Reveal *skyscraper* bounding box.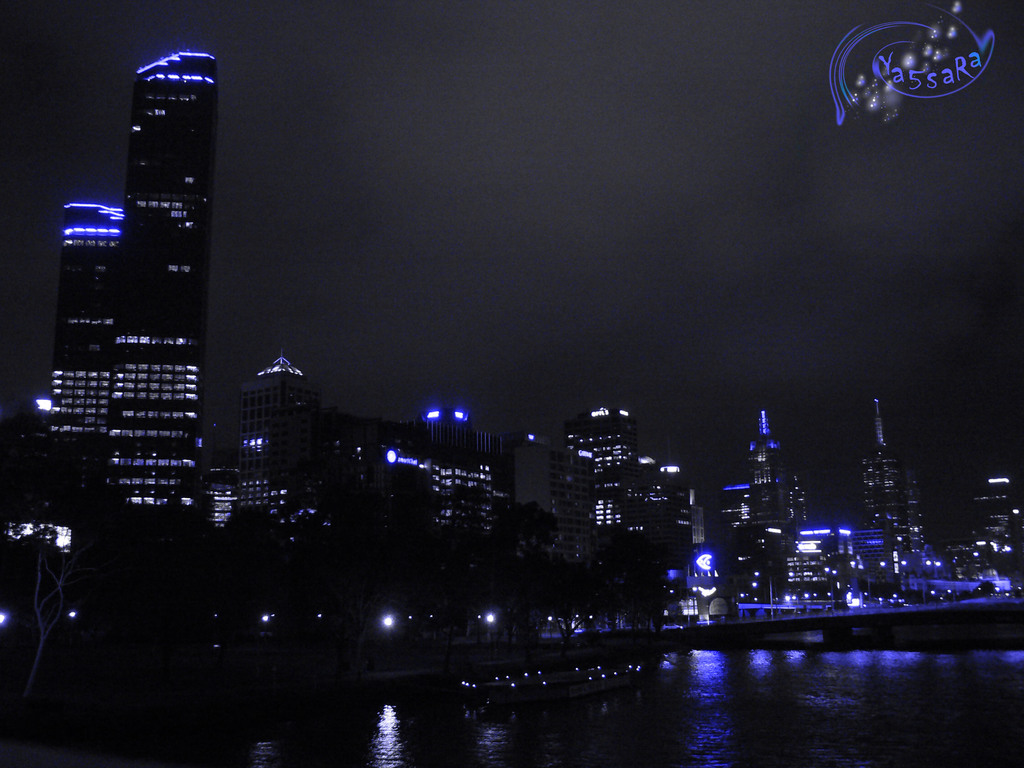
Revealed: 968, 462, 1020, 560.
